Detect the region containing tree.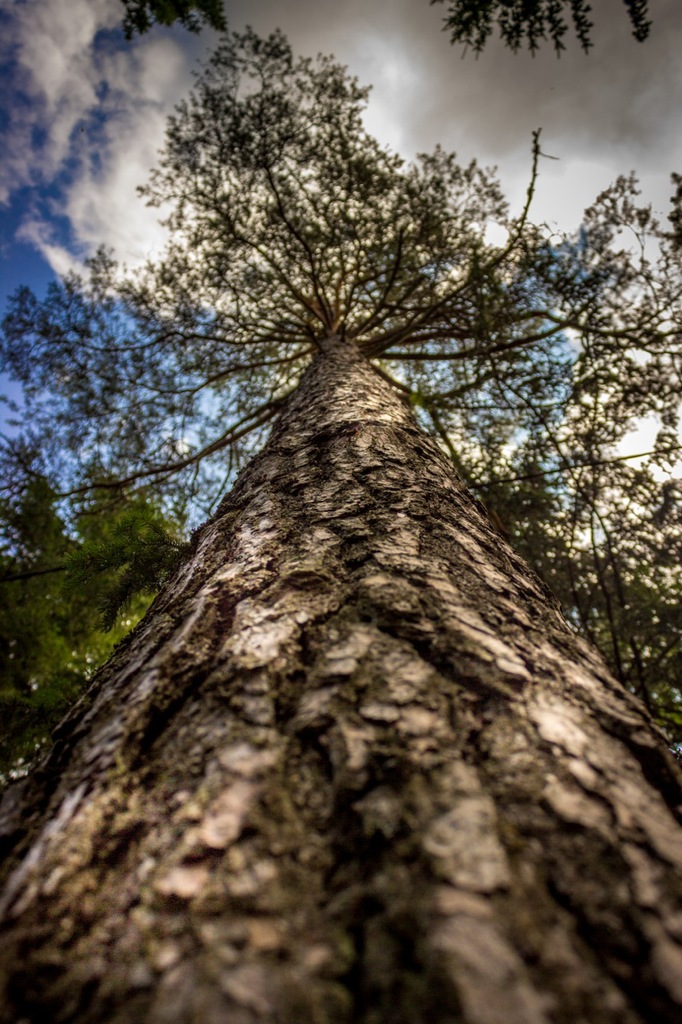
[x1=2, y1=18, x2=681, y2=1023].
